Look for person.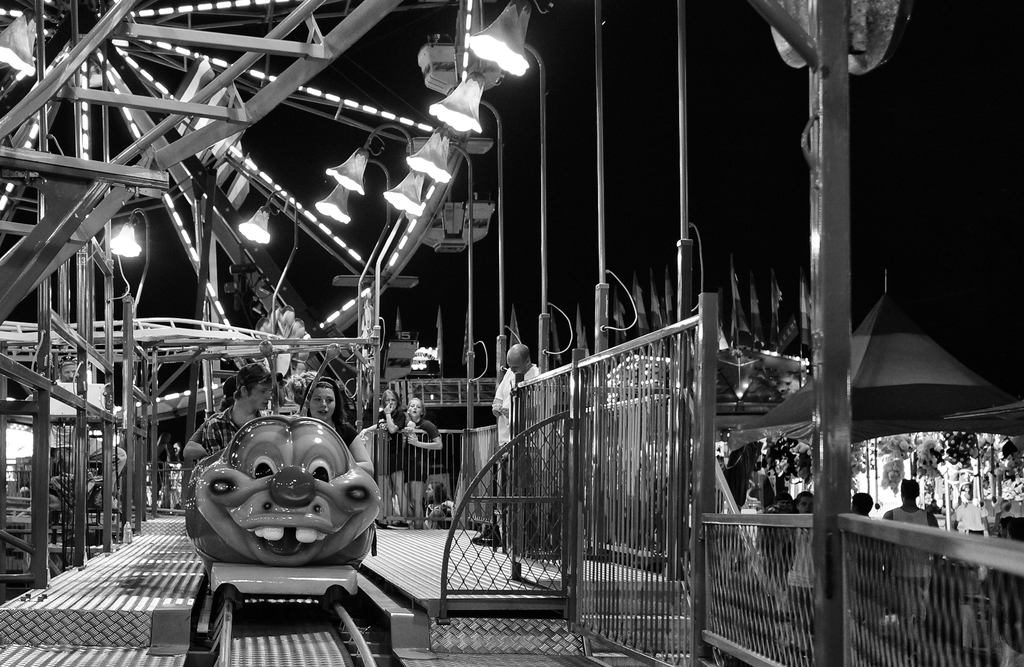
Found: 378:390:407:522.
